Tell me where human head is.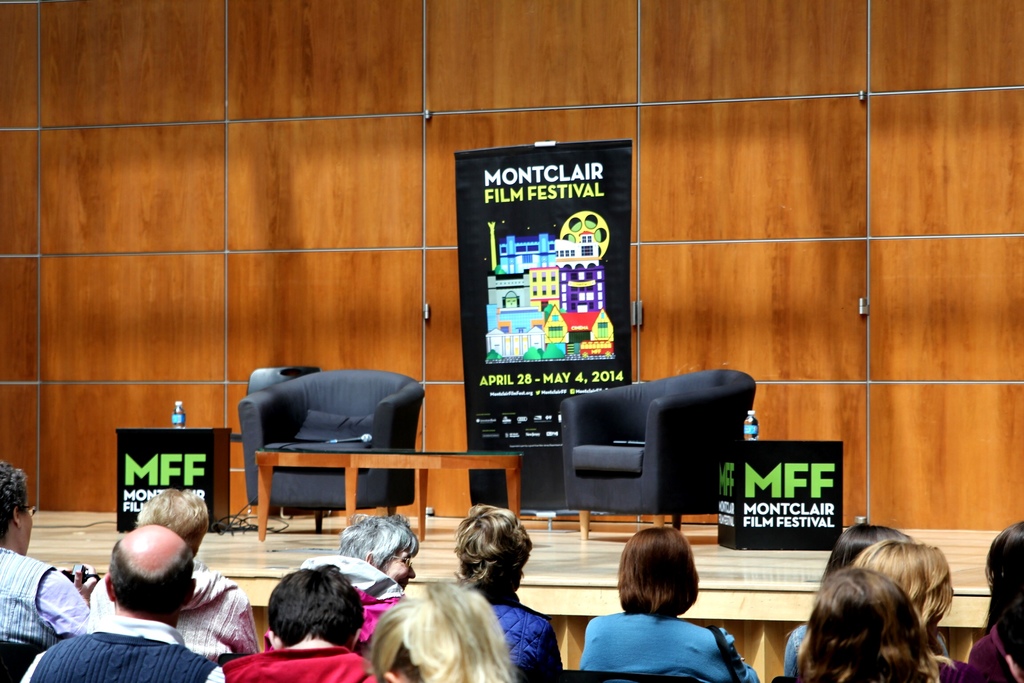
human head is at [984,520,1023,668].
